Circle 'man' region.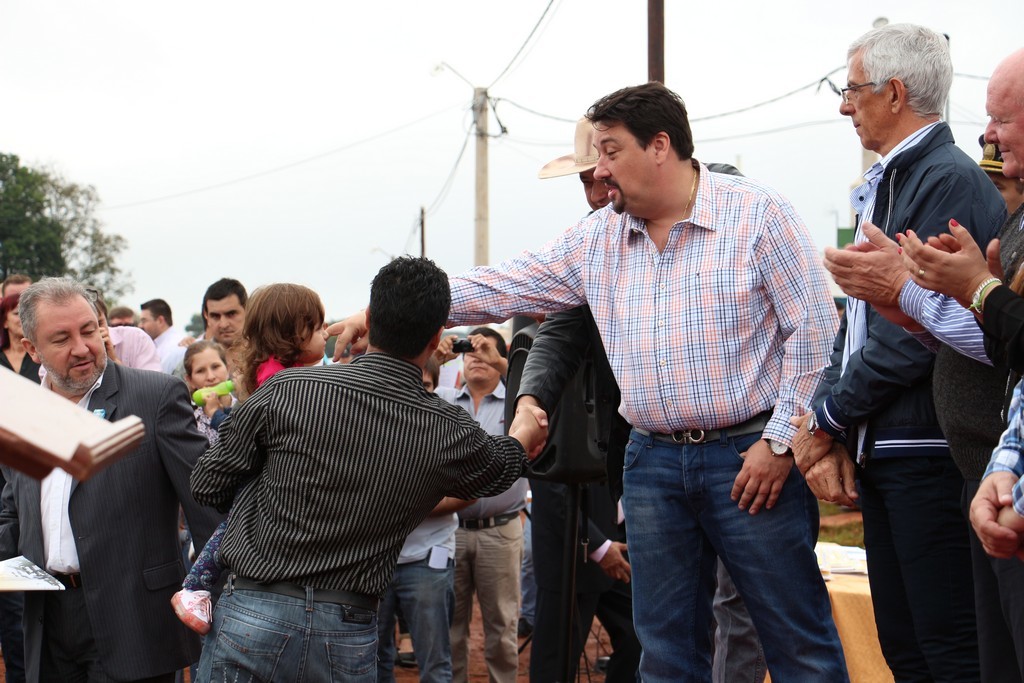
Region: {"x1": 199, "y1": 280, "x2": 253, "y2": 369}.
